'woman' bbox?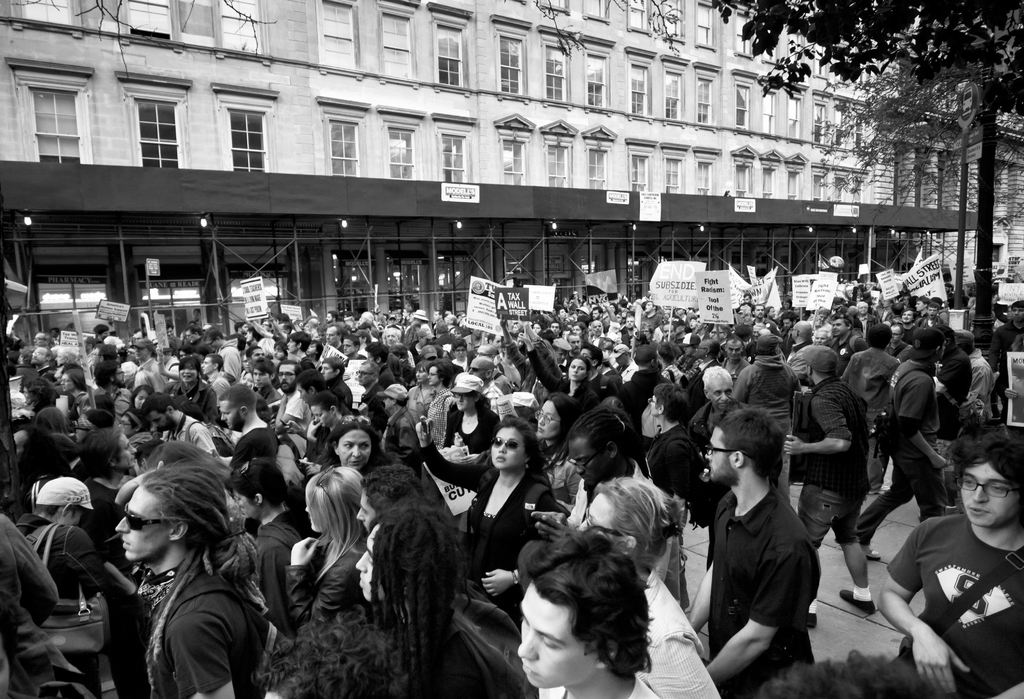
<bbox>646, 380, 707, 511</bbox>
